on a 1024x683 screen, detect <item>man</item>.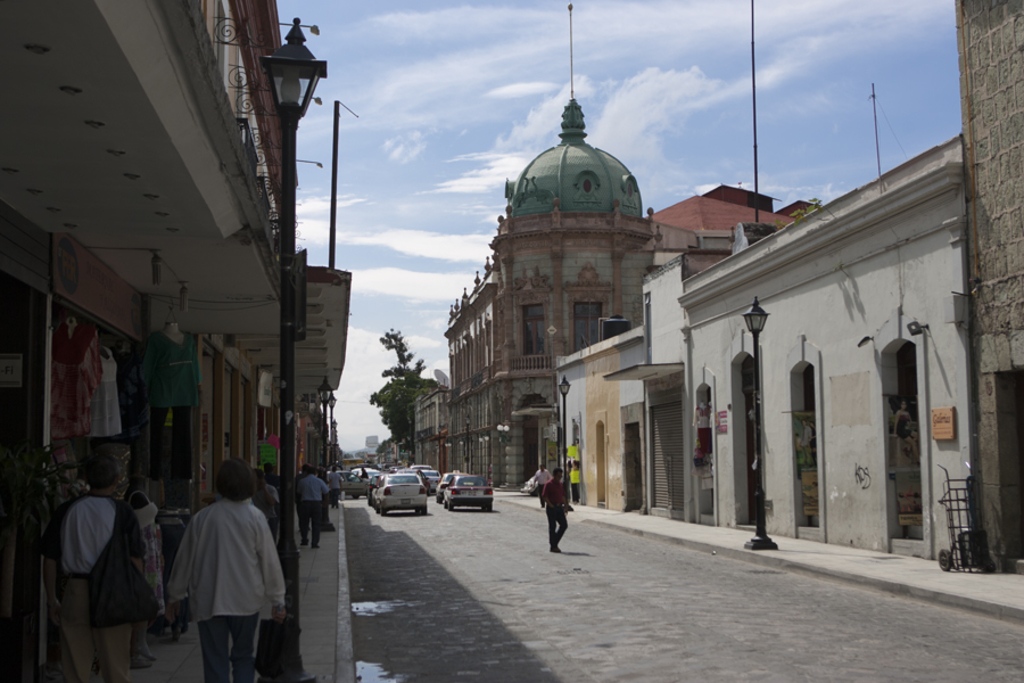
<bbox>540, 469, 571, 552</bbox>.
